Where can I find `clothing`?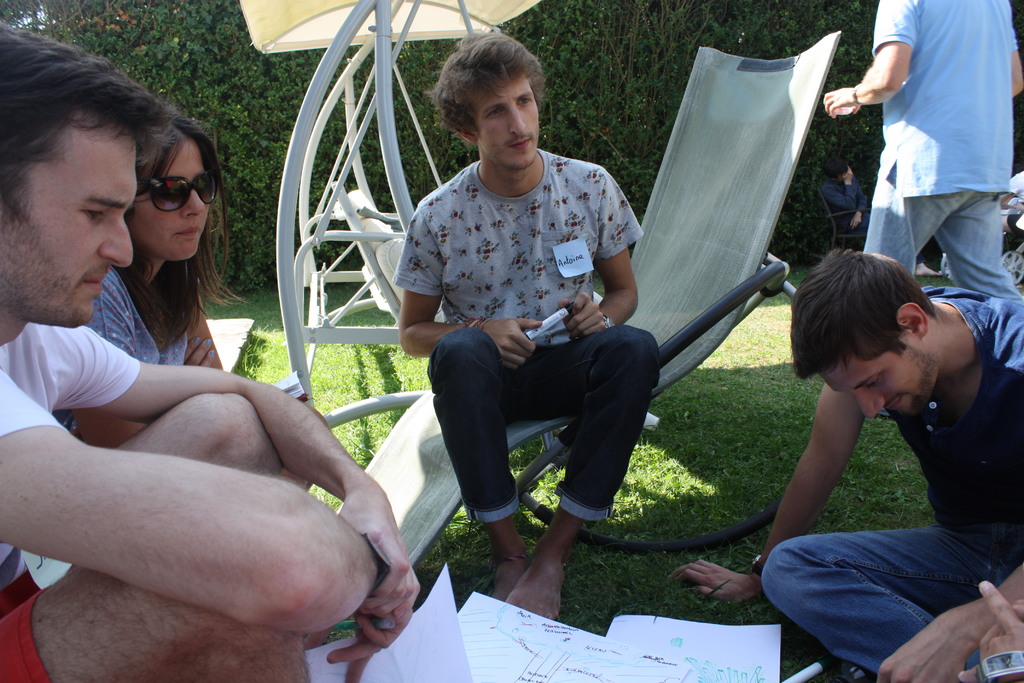
You can find it at [left=824, top=173, right=881, bottom=236].
